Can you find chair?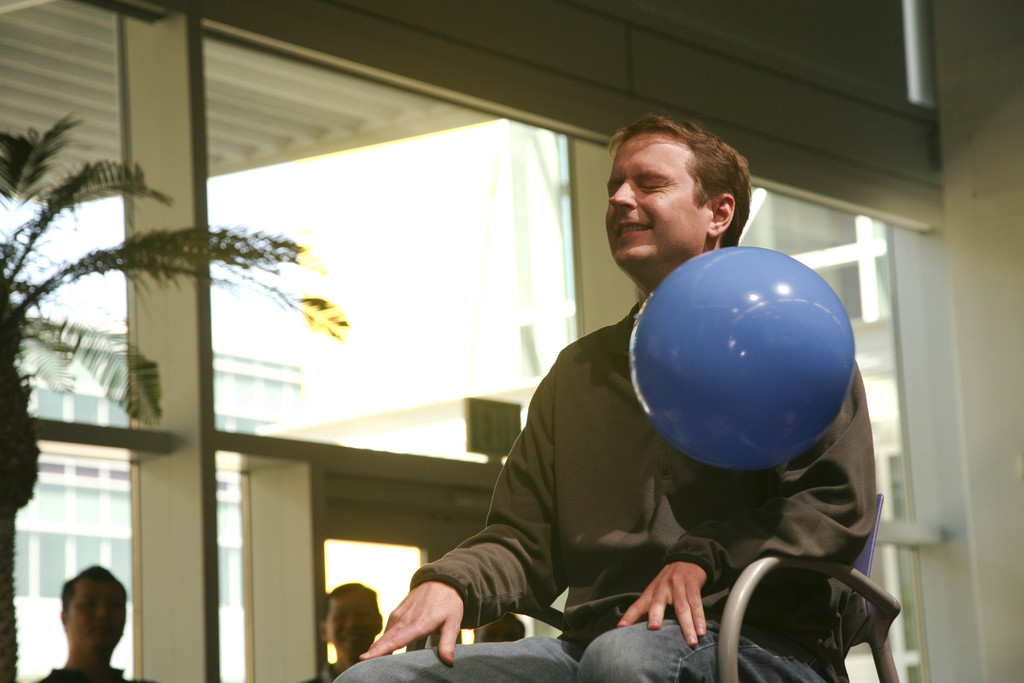
Yes, bounding box: BBox(407, 491, 899, 682).
